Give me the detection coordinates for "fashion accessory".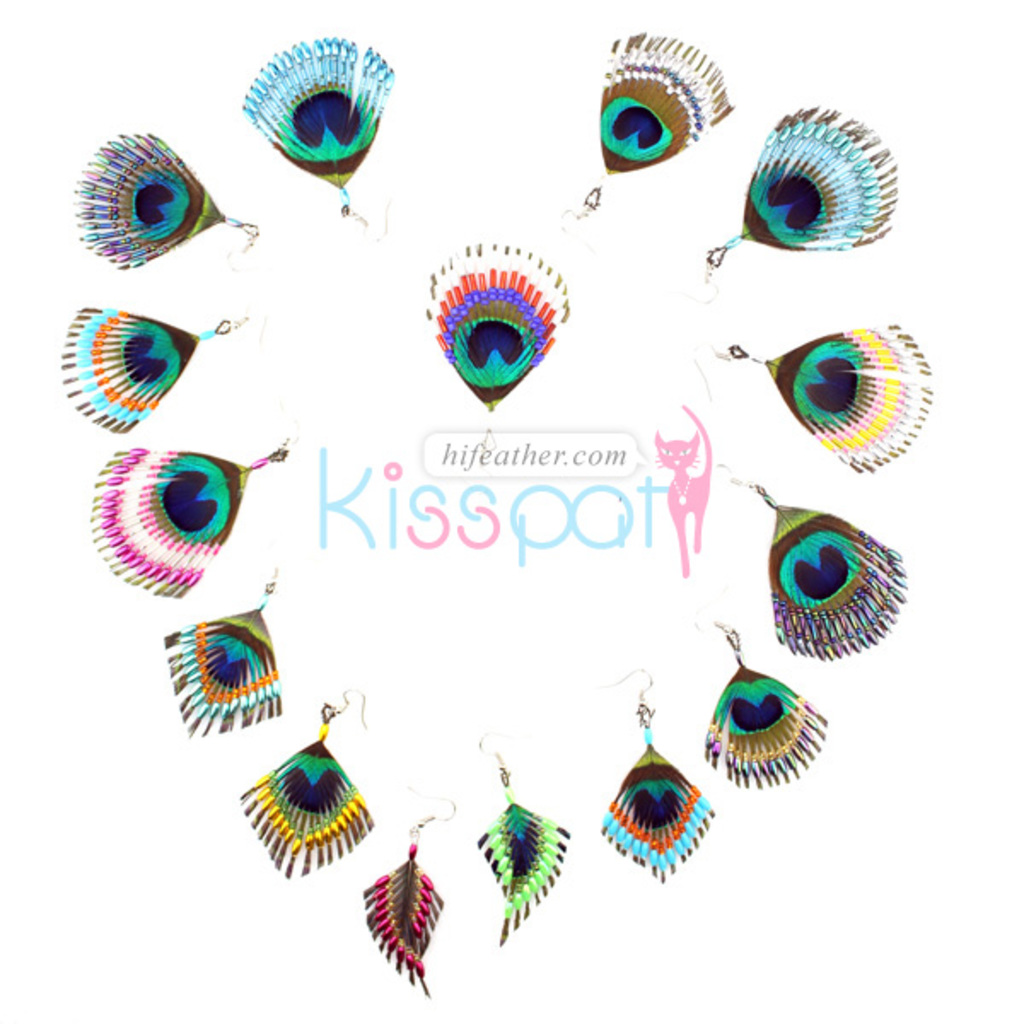
681:613:829:785.
